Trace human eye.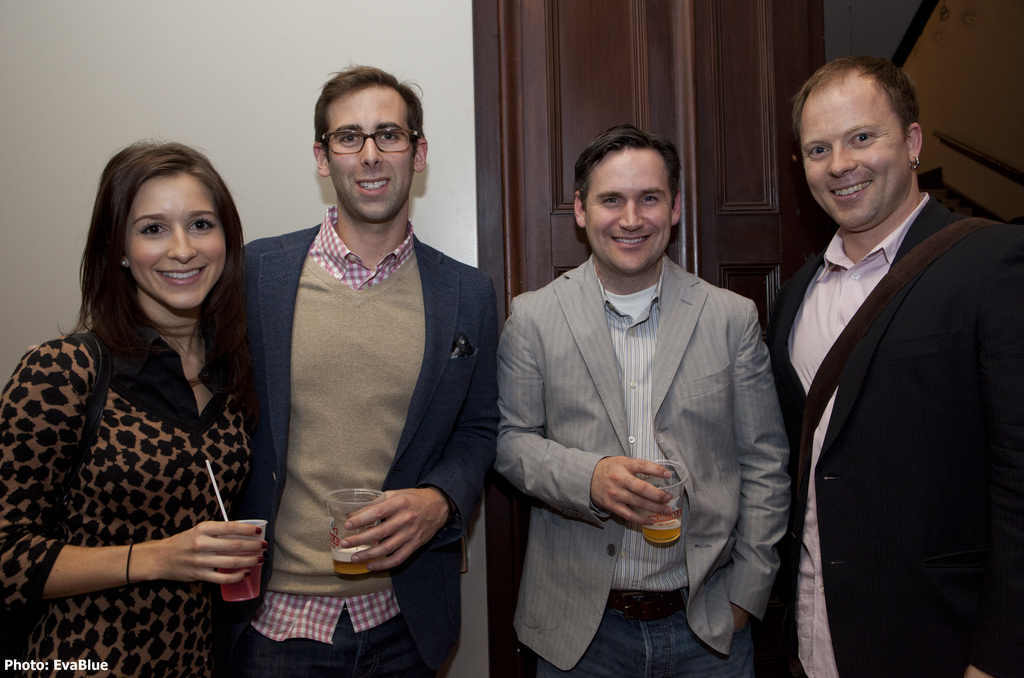
Traced to l=182, t=215, r=219, b=234.
